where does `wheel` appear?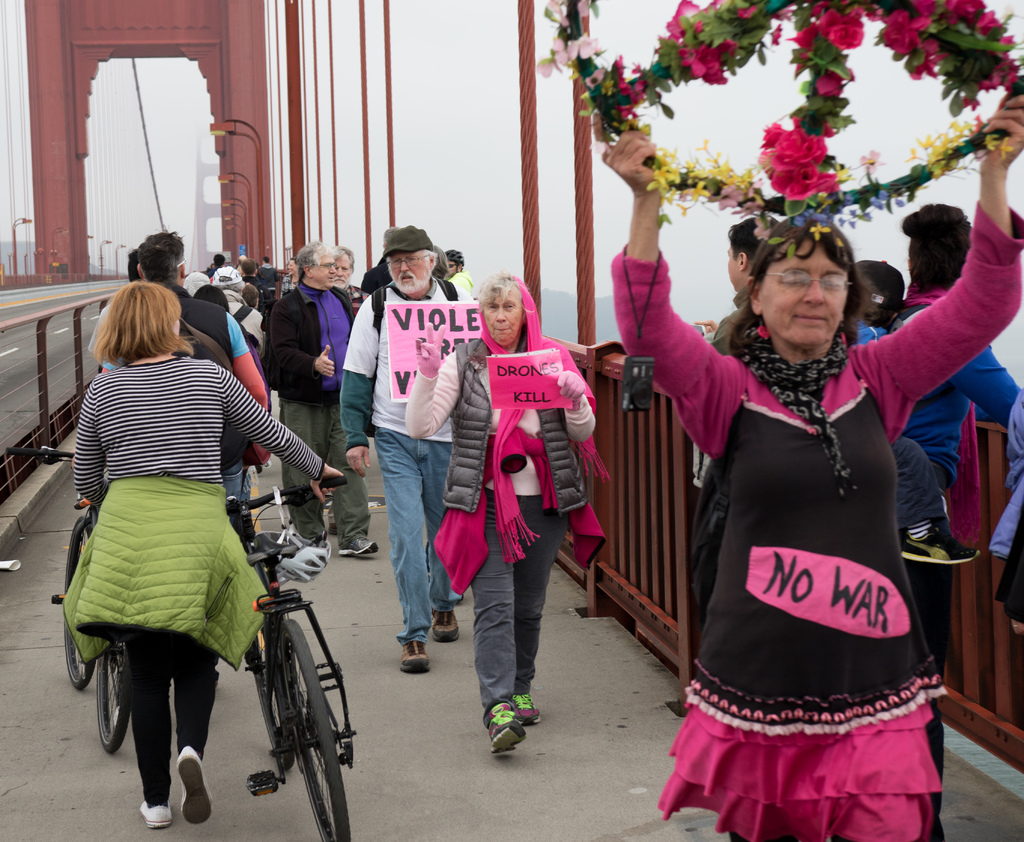
Appears at (x1=81, y1=648, x2=143, y2=774).
